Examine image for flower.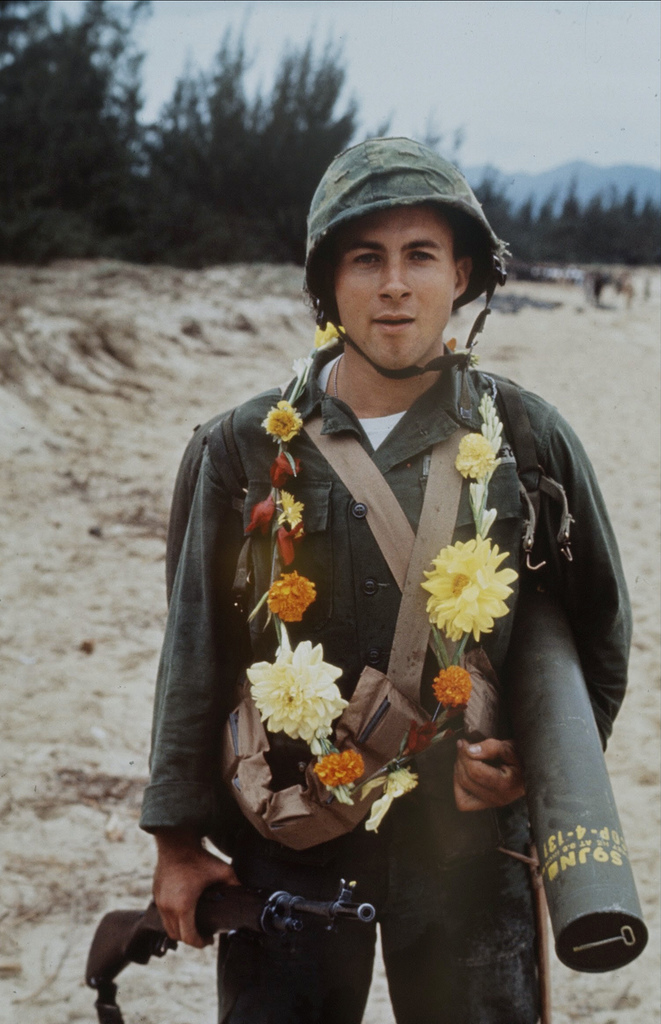
Examination result: [x1=421, y1=536, x2=524, y2=644].
